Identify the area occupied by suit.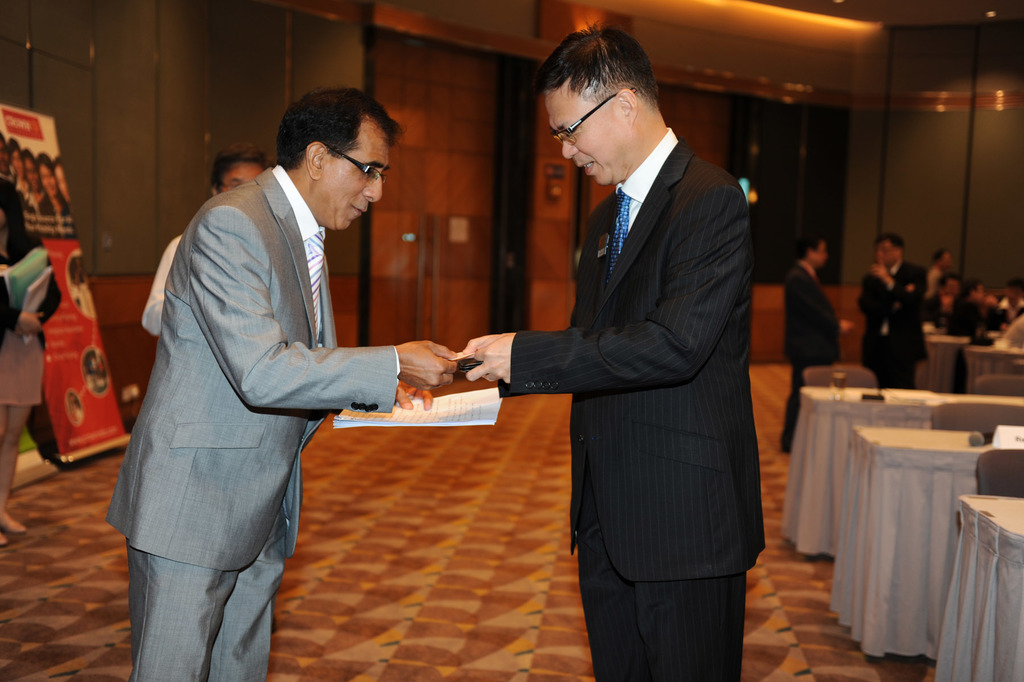
Area: {"left": 785, "top": 258, "right": 840, "bottom": 433}.
